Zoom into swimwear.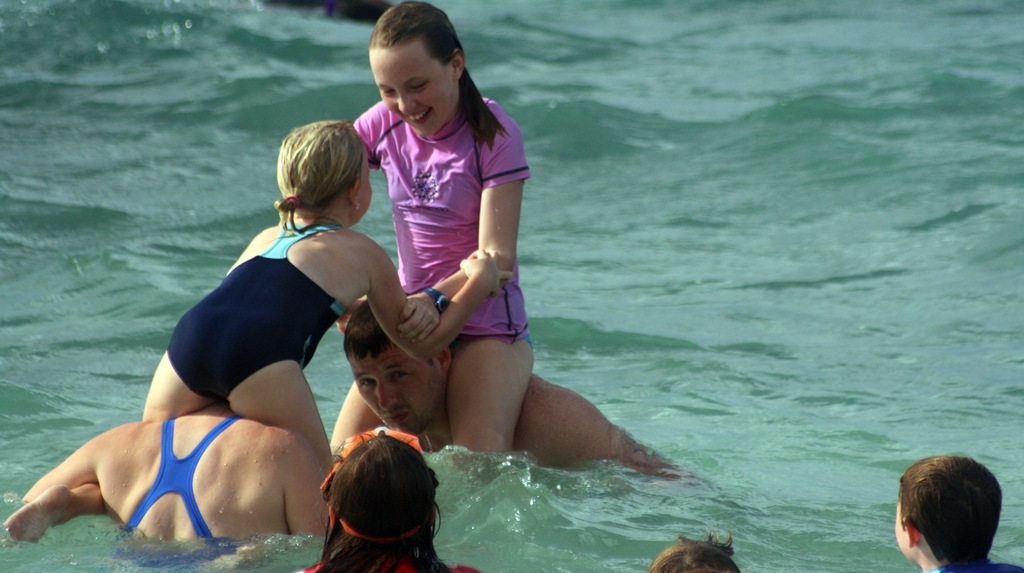
Zoom target: x1=120, y1=414, x2=252, y2=572.
